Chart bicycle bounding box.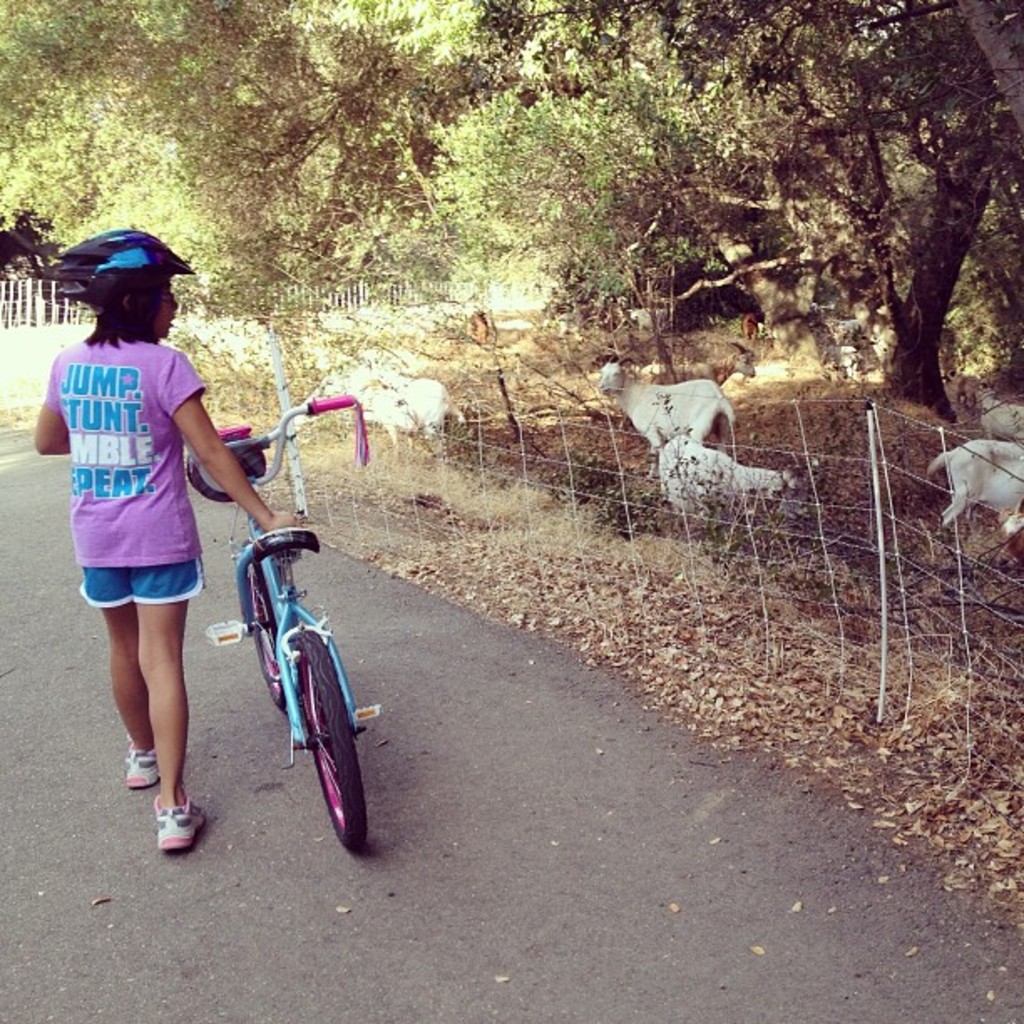
Charted: (207,465,373,842).
